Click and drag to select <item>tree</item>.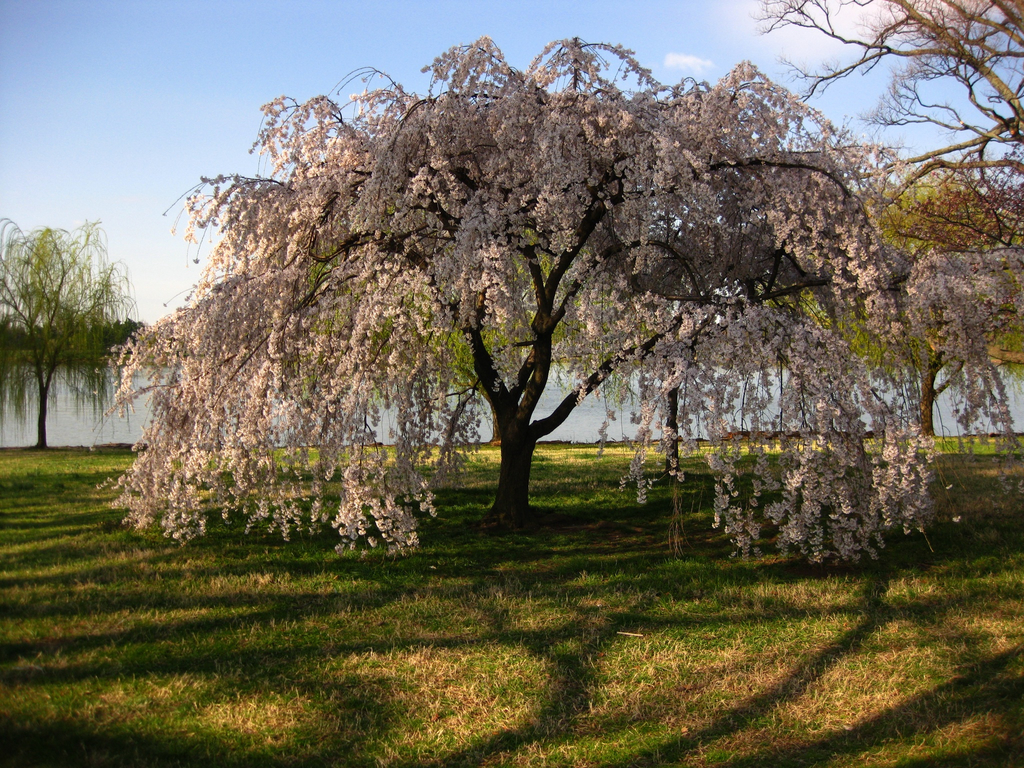
Selection: 1, 209, 153, 452.
